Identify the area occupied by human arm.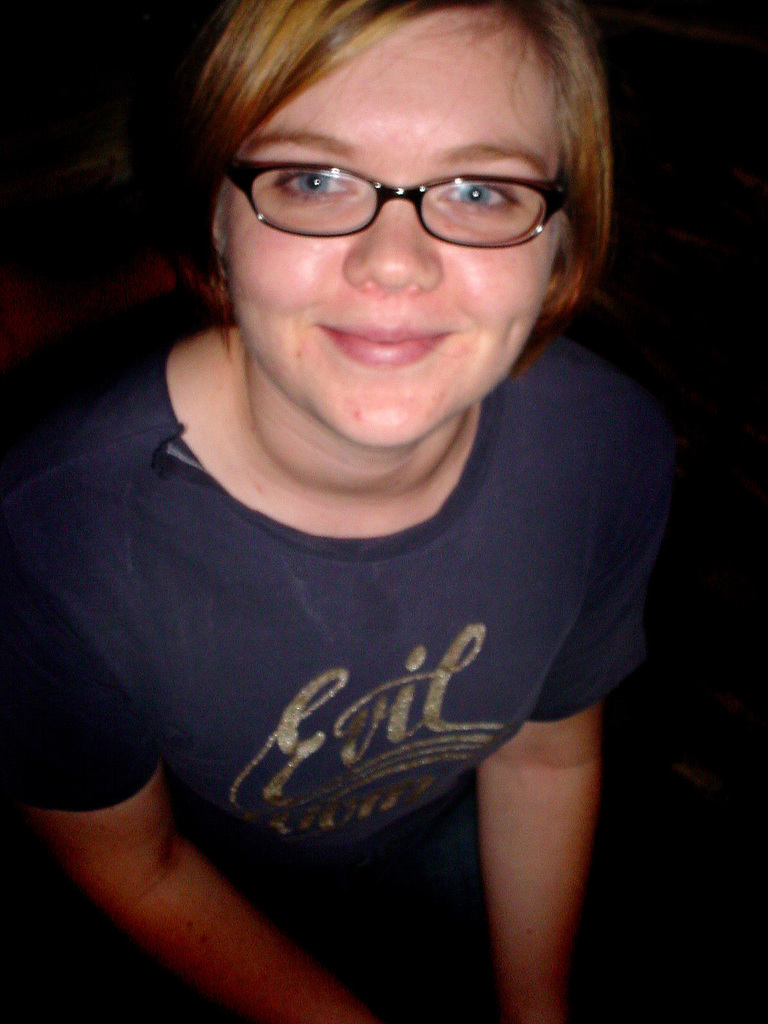
Area: bbox=[34, 605, 332, 993].
